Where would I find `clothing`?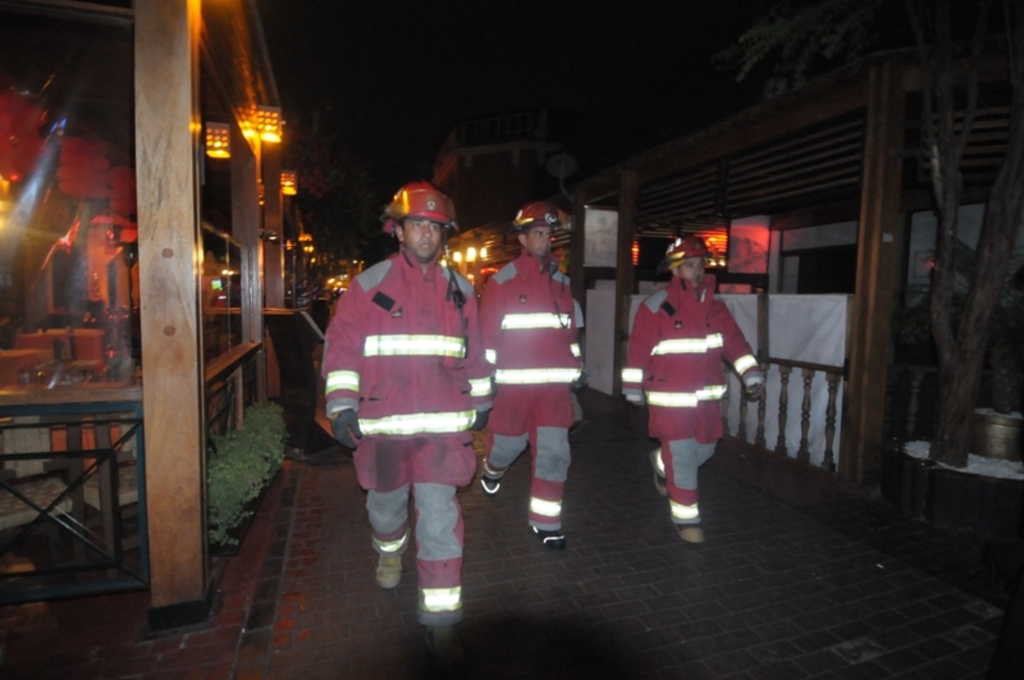
At [x1=311, y1=252, x2=488, y2=617].
